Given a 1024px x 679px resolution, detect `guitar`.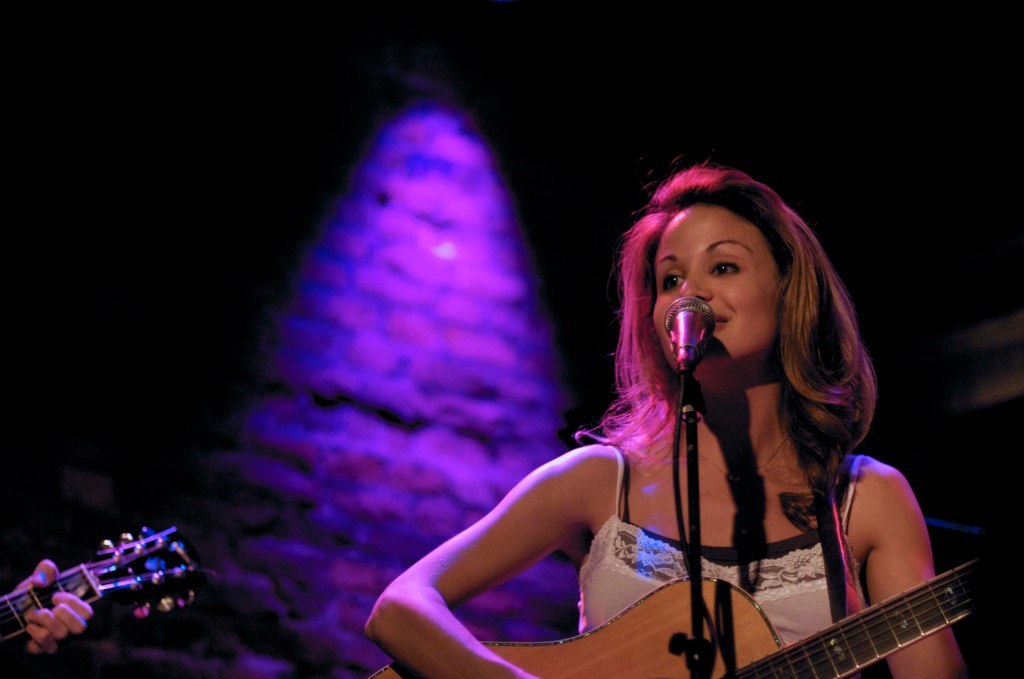
<bbox>330, 532, 1023, 678</bbox>.
